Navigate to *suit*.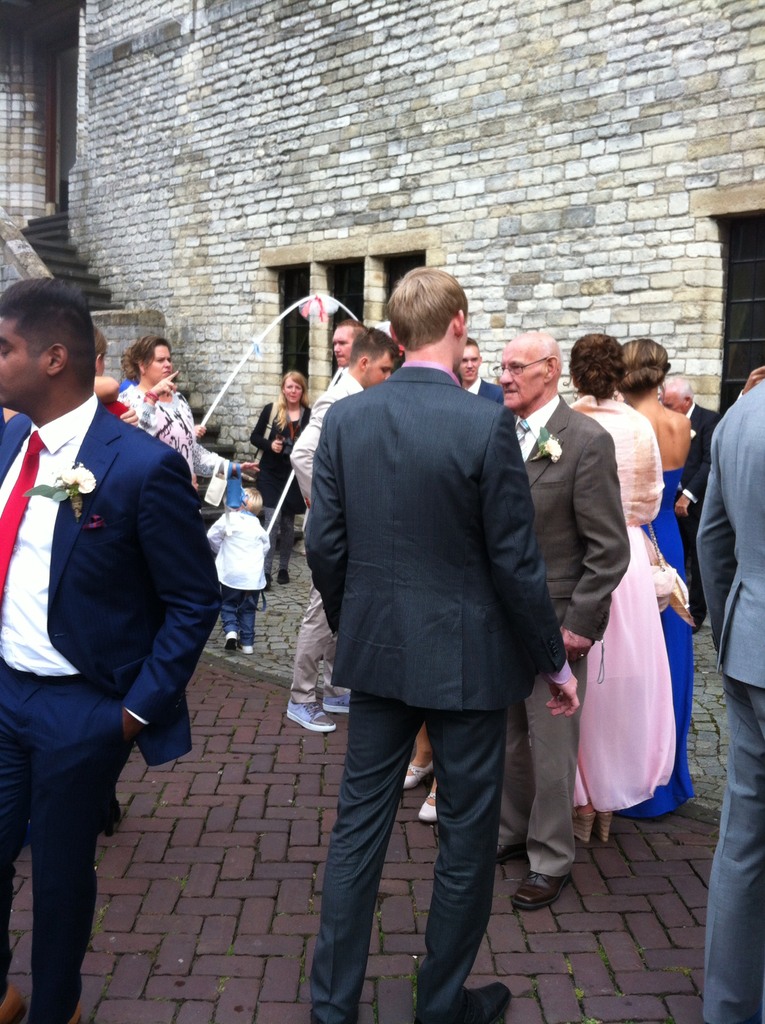
Navigation target: 673 403 720 593.
